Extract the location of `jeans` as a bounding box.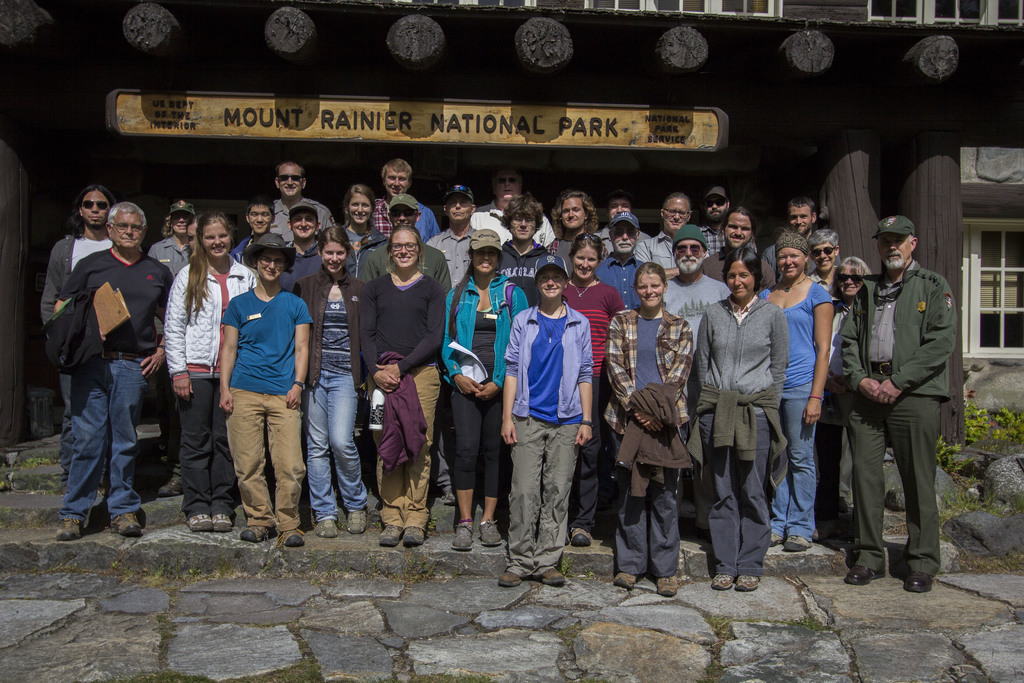
671, 410, 781, 579.
